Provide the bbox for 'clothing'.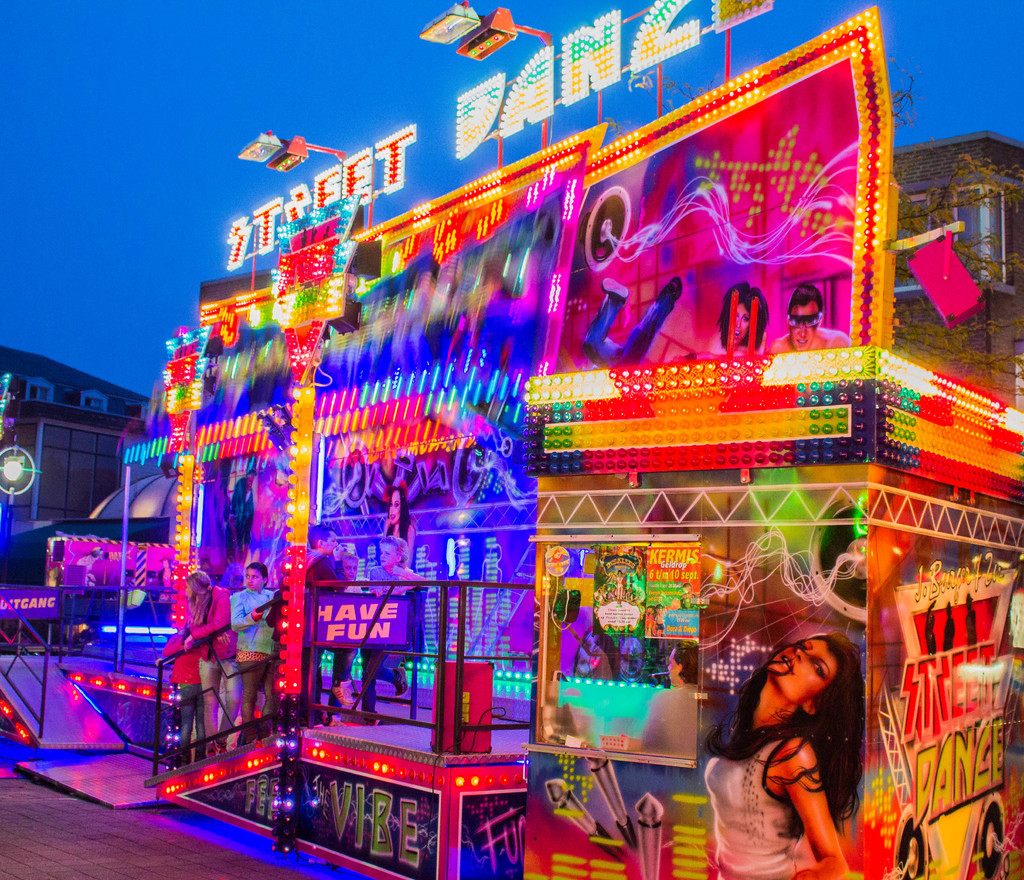
l=365, t=563, r=411, b=707.
